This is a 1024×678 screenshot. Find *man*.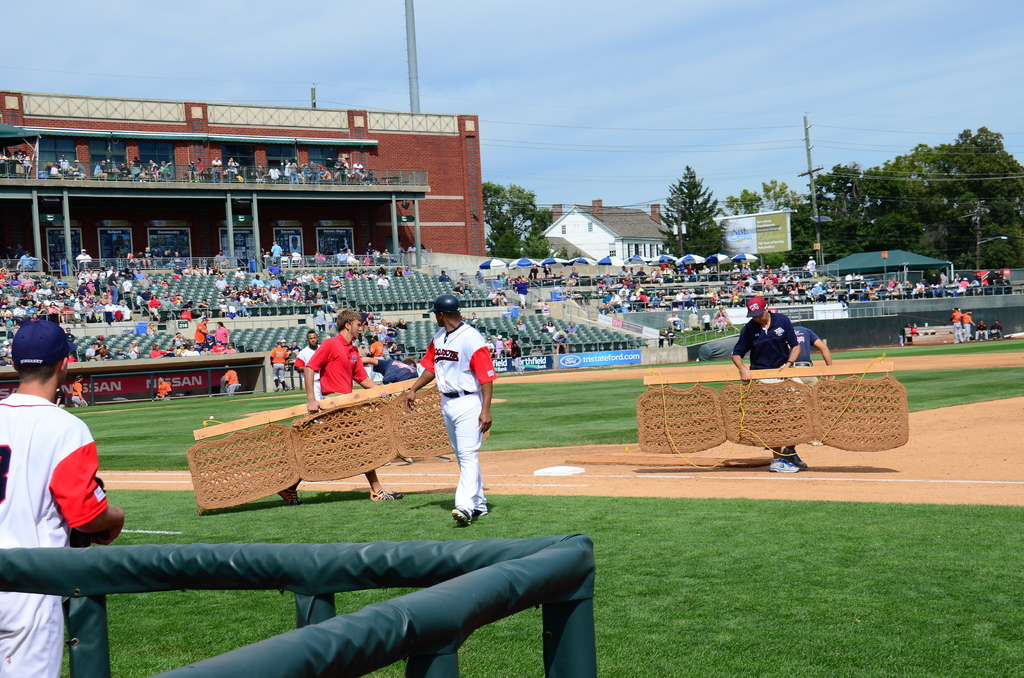
Bounding box: bbox=[399, 243, 406, 255].
